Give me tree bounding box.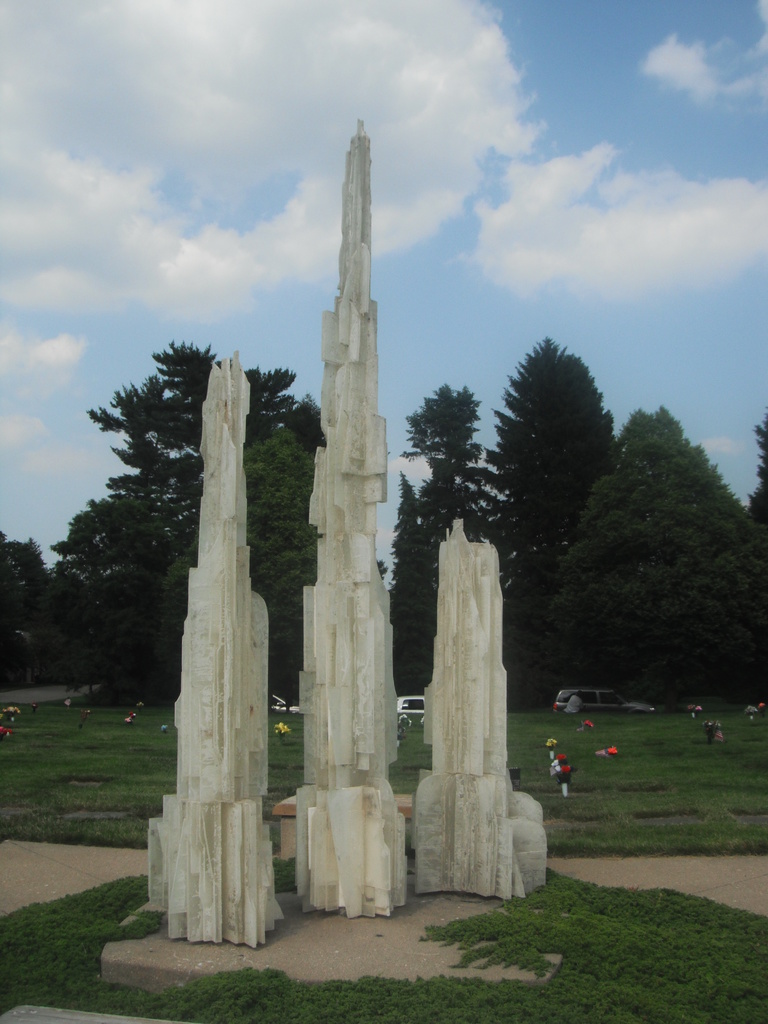
l=0, t=540, r=88, b=693.
